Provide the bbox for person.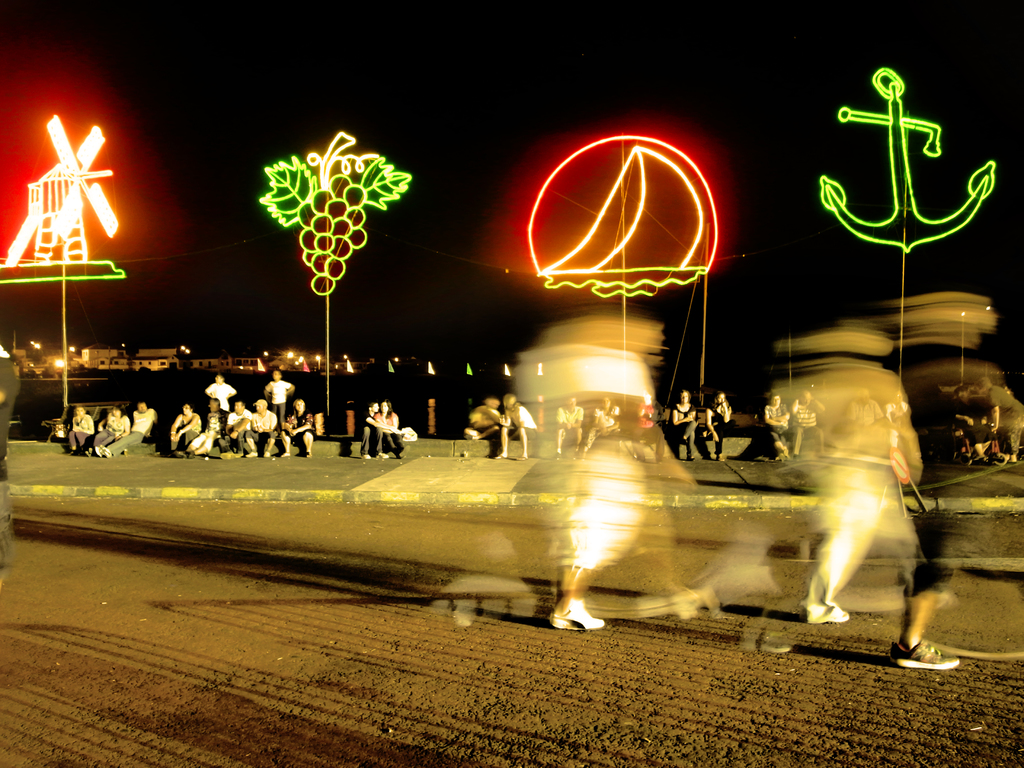
947 380 991 463.
